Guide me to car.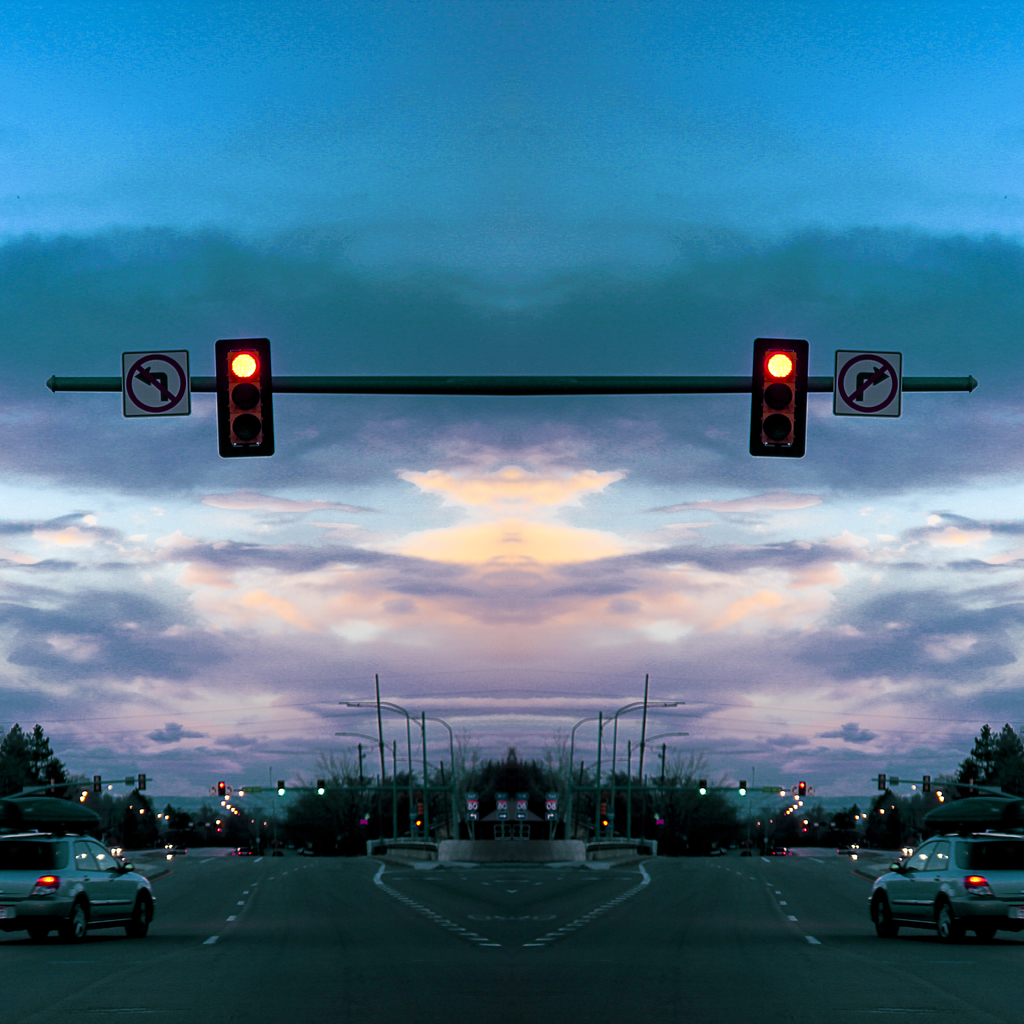
Guidance: detection(868, 799, 1023, 949).
